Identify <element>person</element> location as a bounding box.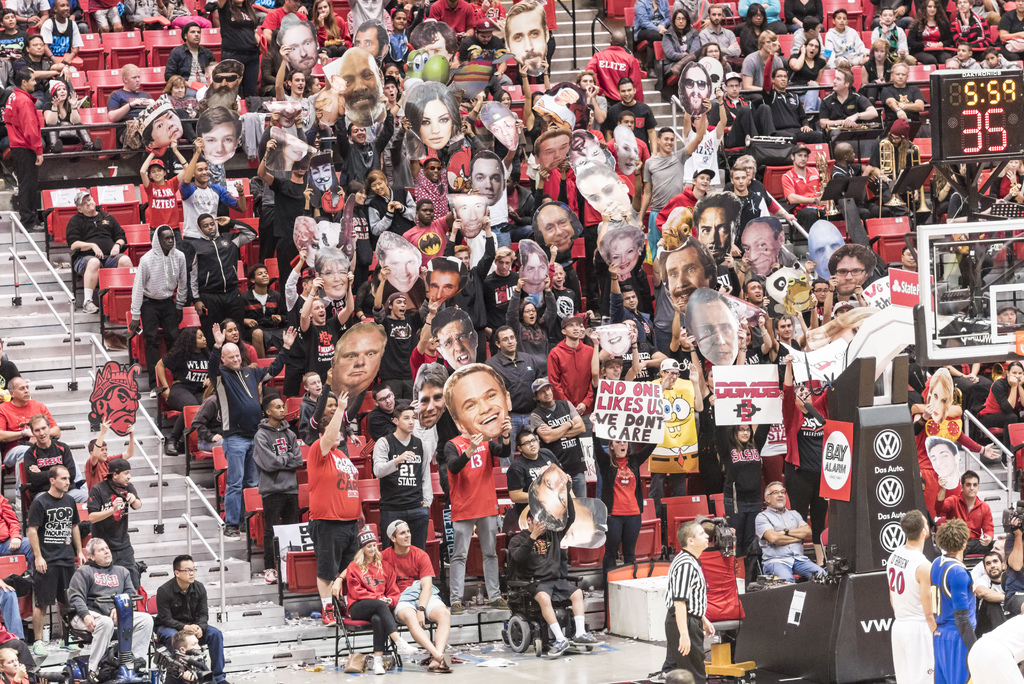
{"left": 243, "top": 268, "right": 297, "bottom": 351}.
